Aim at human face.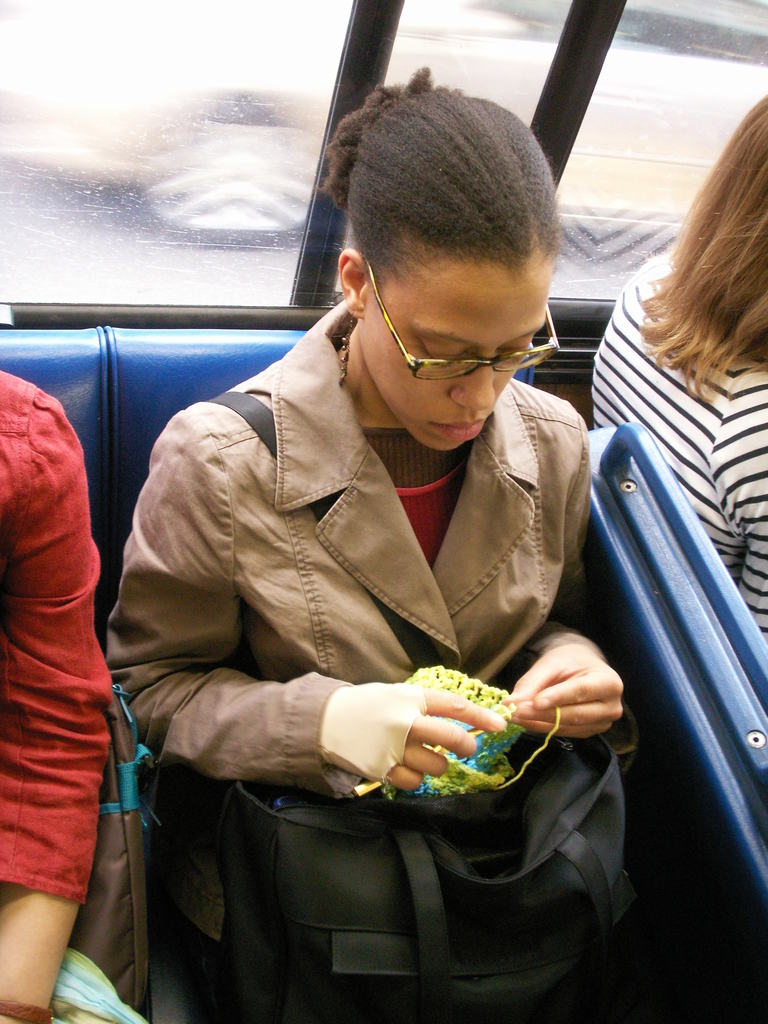
Aimed at region(367, 256, 543, 450).
